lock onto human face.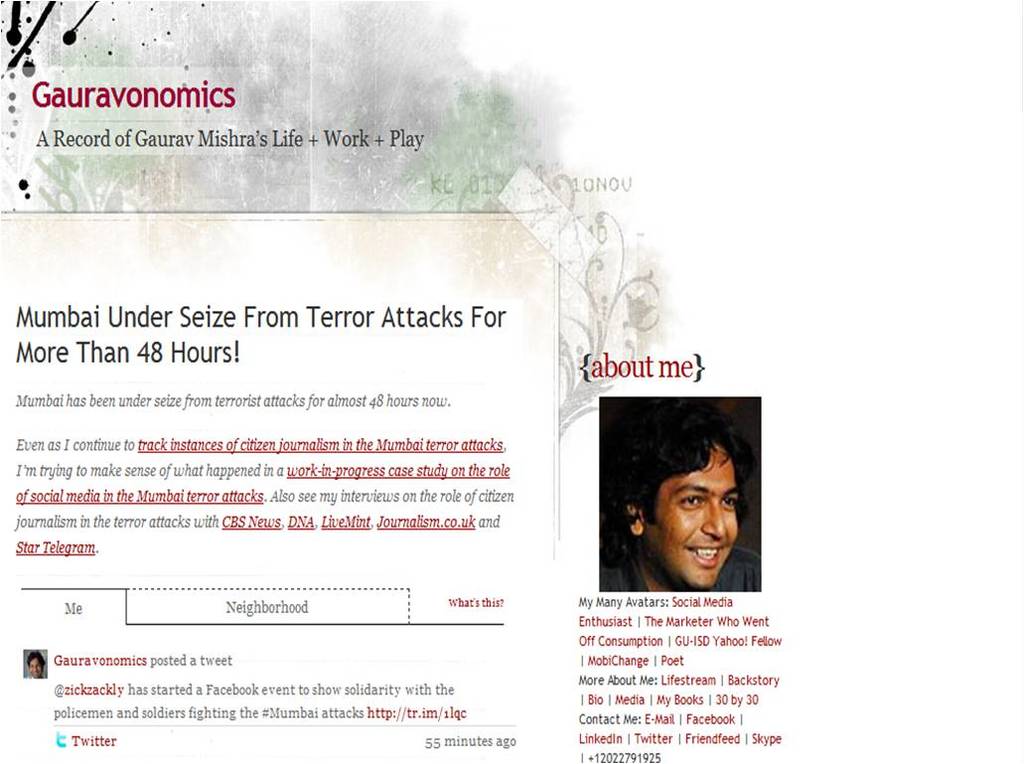
Locked: bbox=(642, 448, 735, 591).
